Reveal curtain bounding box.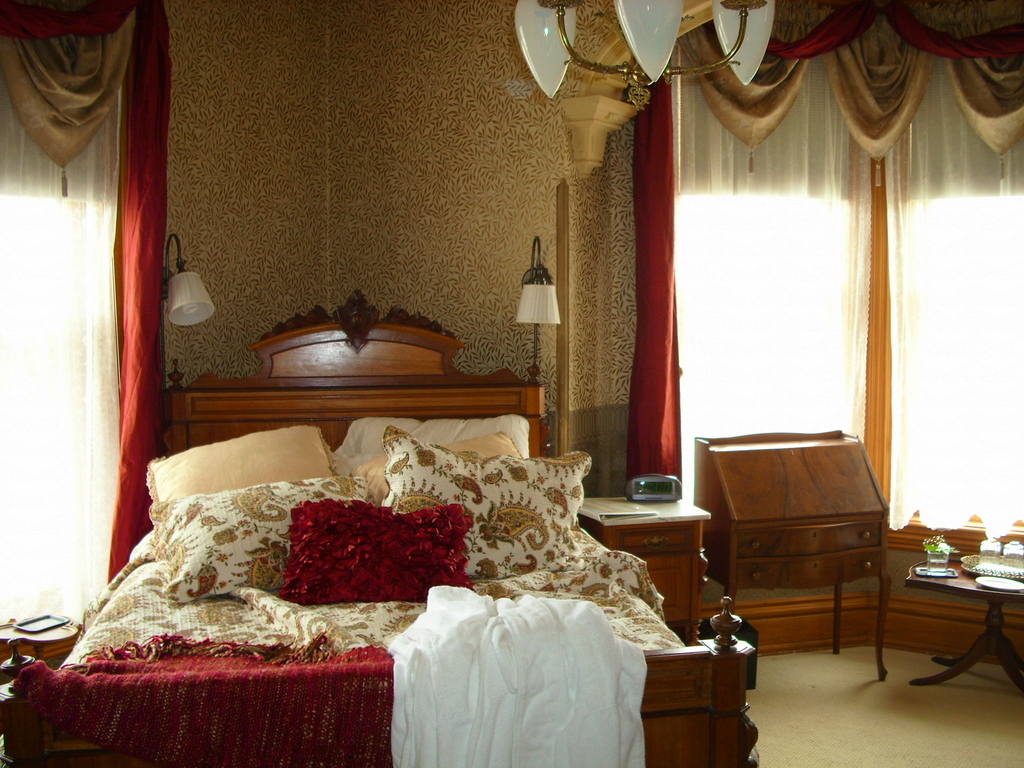
Revealed: [633,50,1023,349].
